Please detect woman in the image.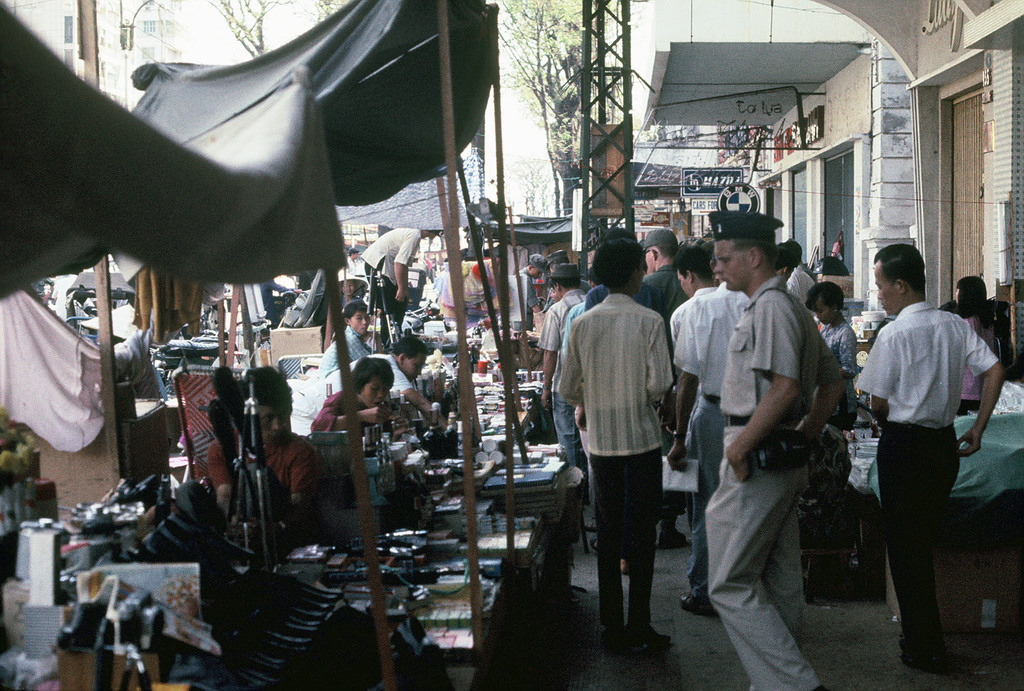
crop(930, 266, 1000, 436).
